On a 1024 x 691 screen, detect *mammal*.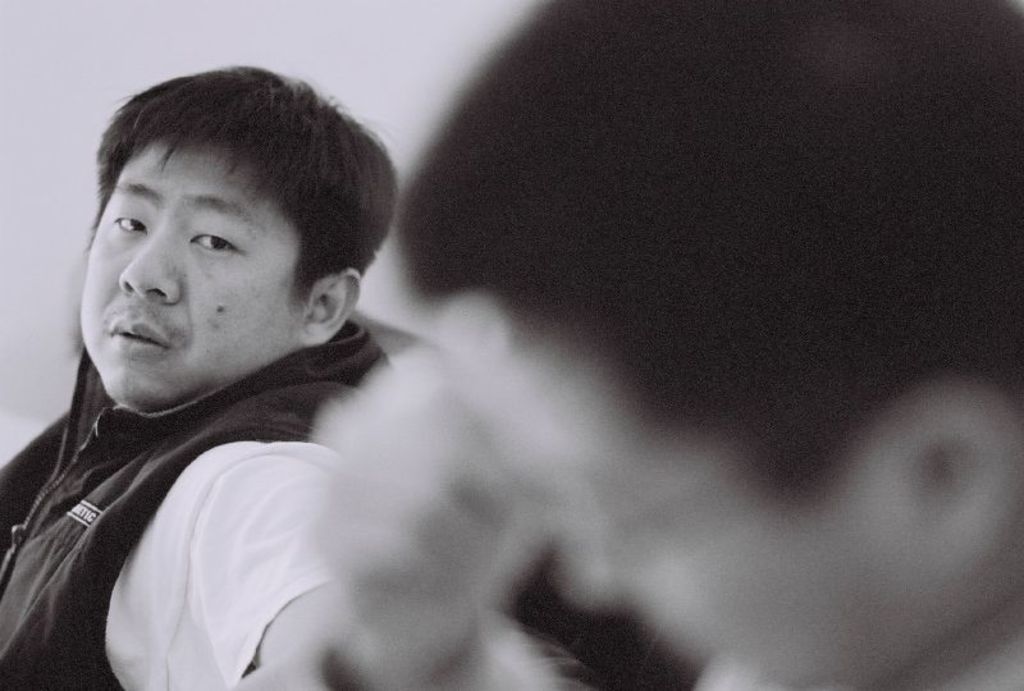
bbox(0, 79, 440, 628).
